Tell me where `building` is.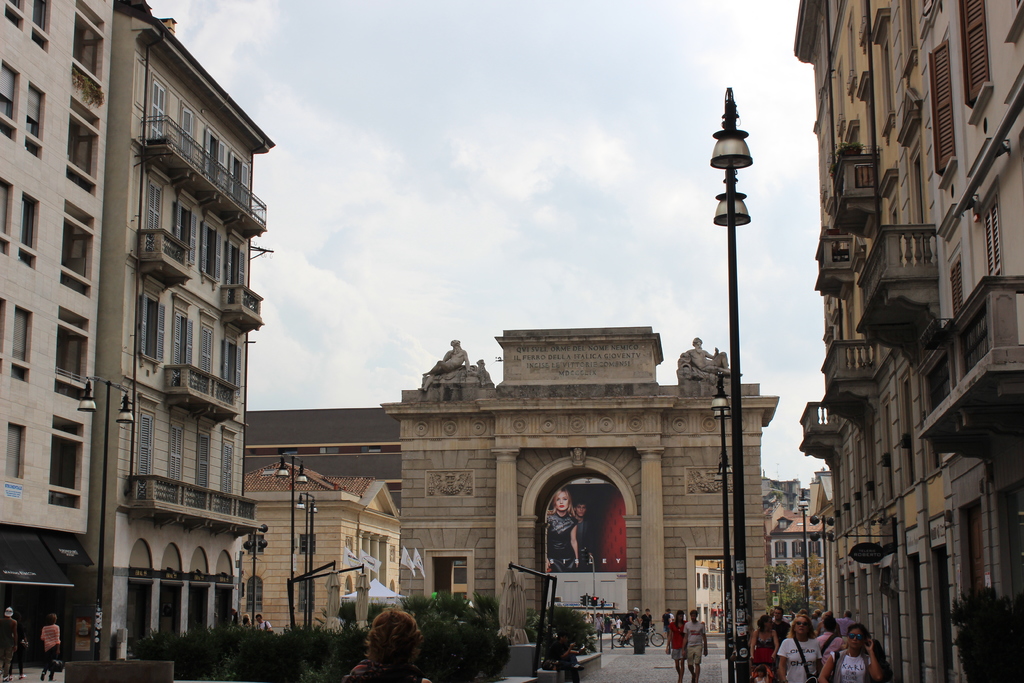
`building` is at detection(238, 453, 408, 629).
